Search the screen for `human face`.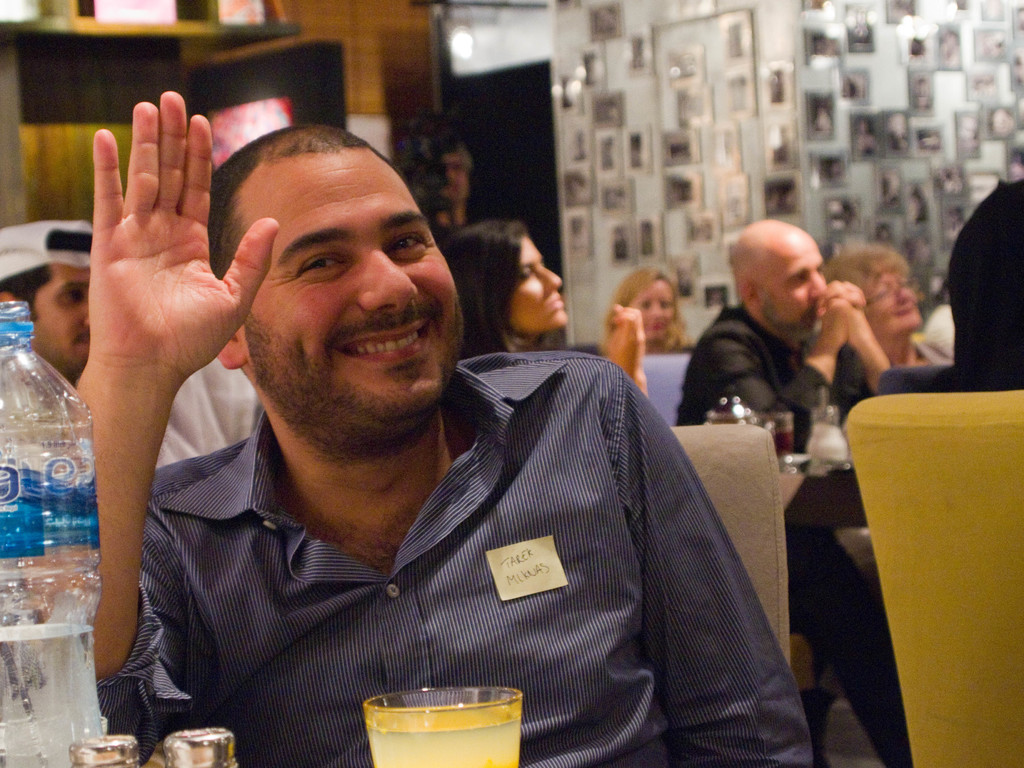
Found at bbox(248, 143, 463, 422).
